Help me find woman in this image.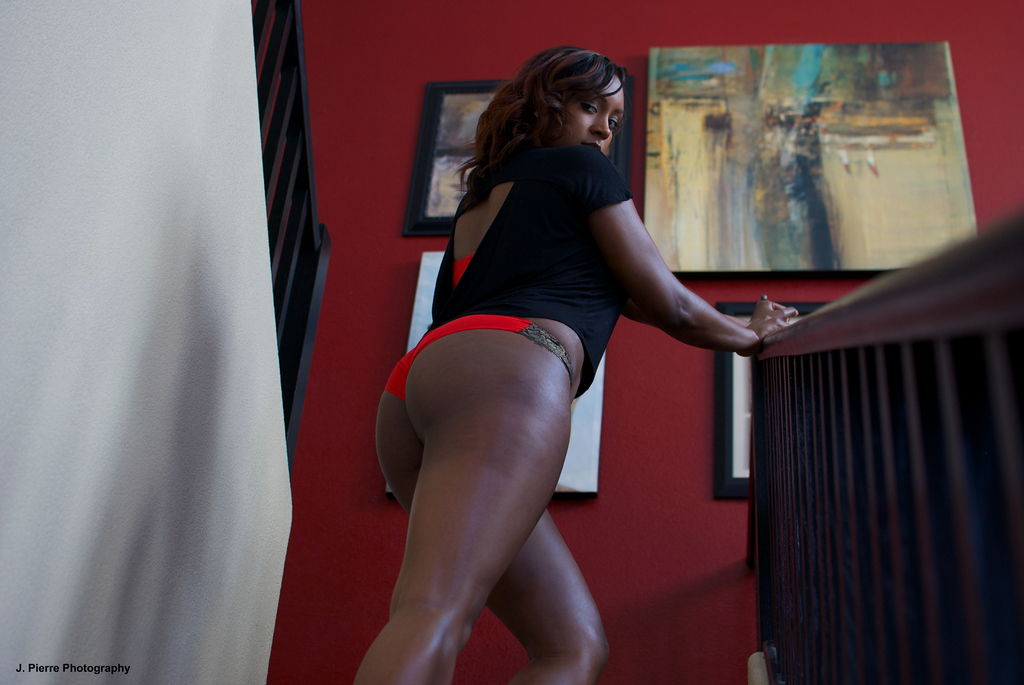
Found it: bbox=(374, 35, 717, 684).
